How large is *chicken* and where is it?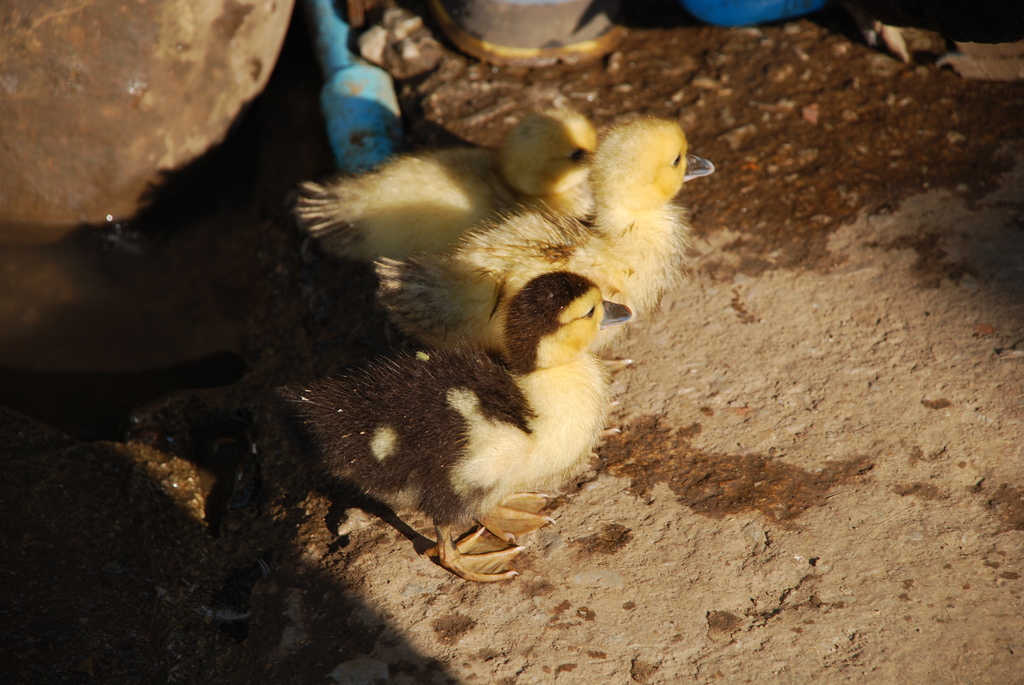
Bounding box: rect(371, 108, 716, 367).
